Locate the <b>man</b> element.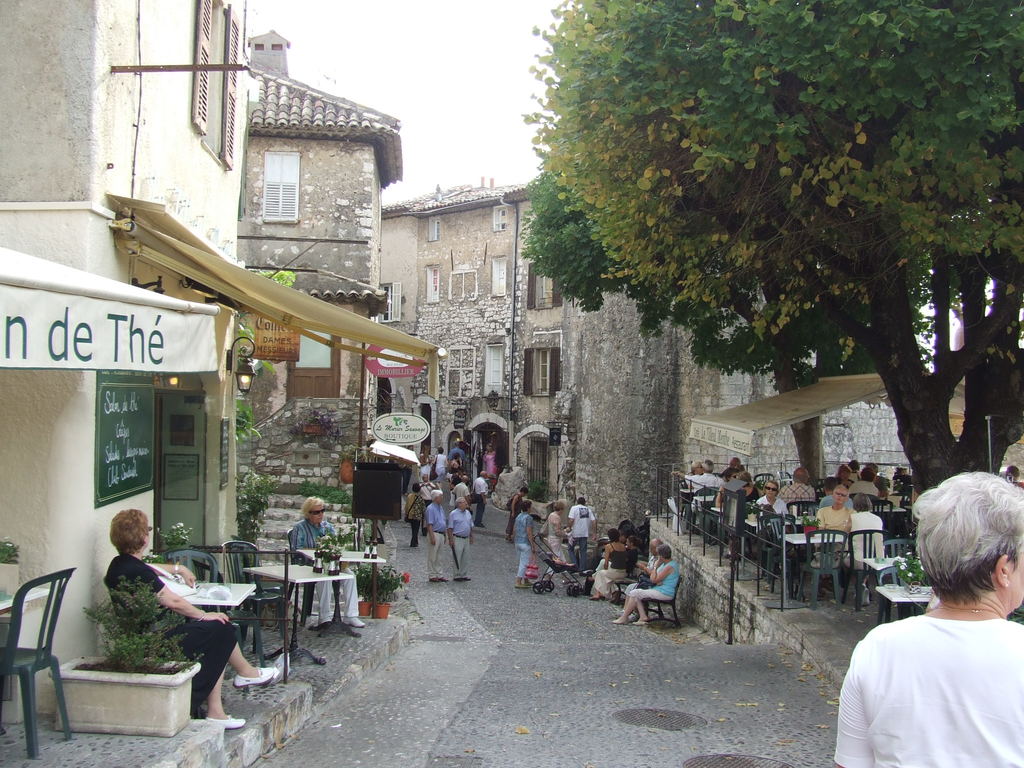
Element bbox: [847, 465, 884, 496].
